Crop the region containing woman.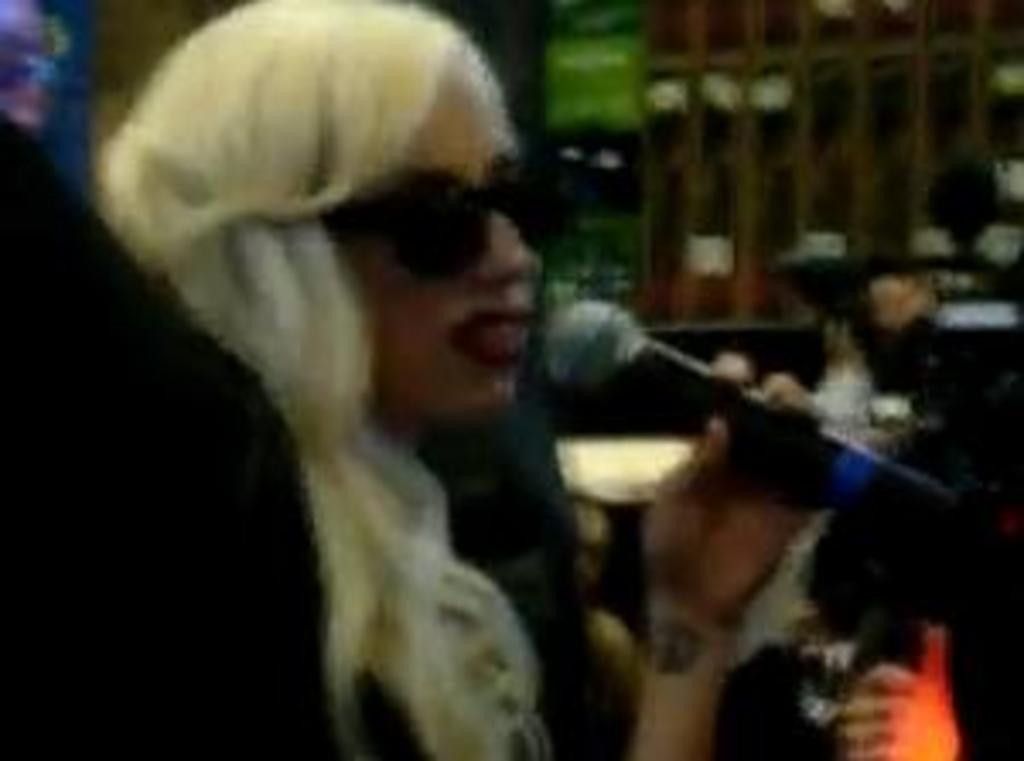
Crop region: {"left": 82, "top": 17, "right": 676, "bottom": 741}.
